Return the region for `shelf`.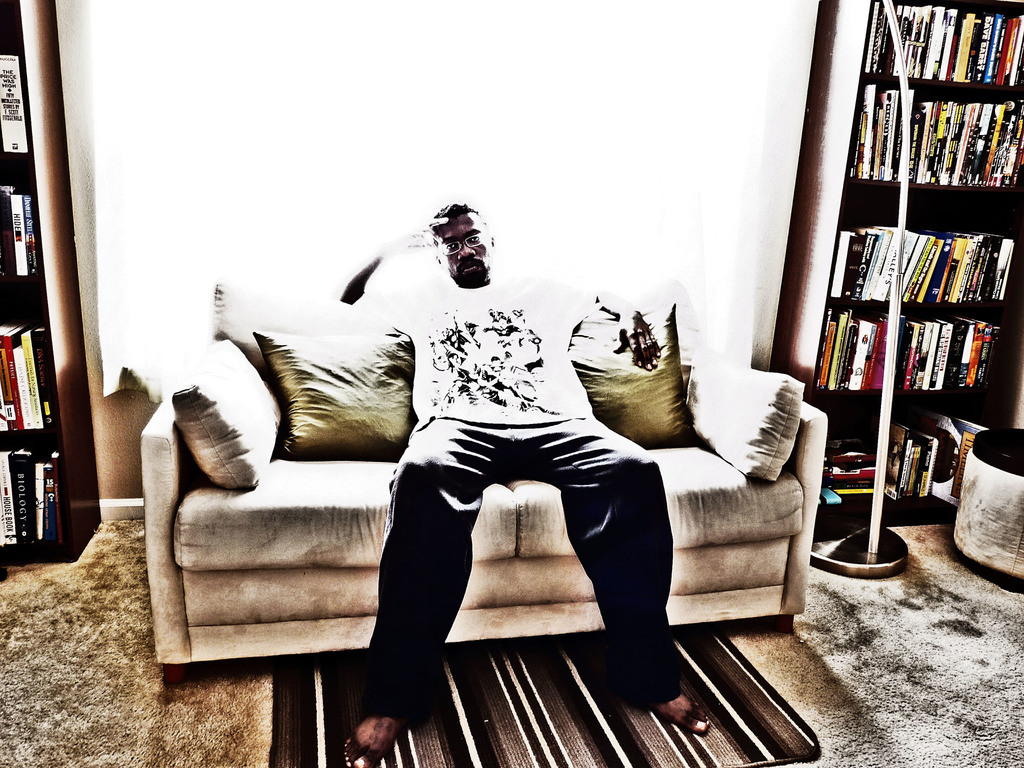
box(815, 388, 1023, 529).
